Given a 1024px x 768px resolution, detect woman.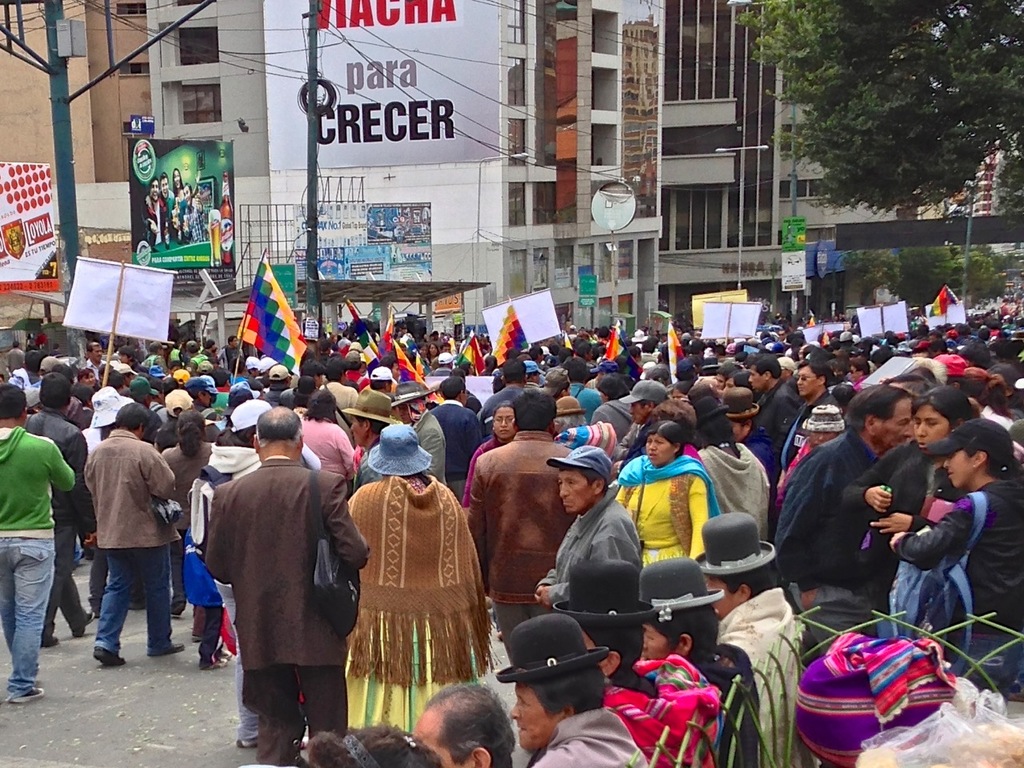
pyautogui.locateOnScreen(840, 382, 982, 606).
